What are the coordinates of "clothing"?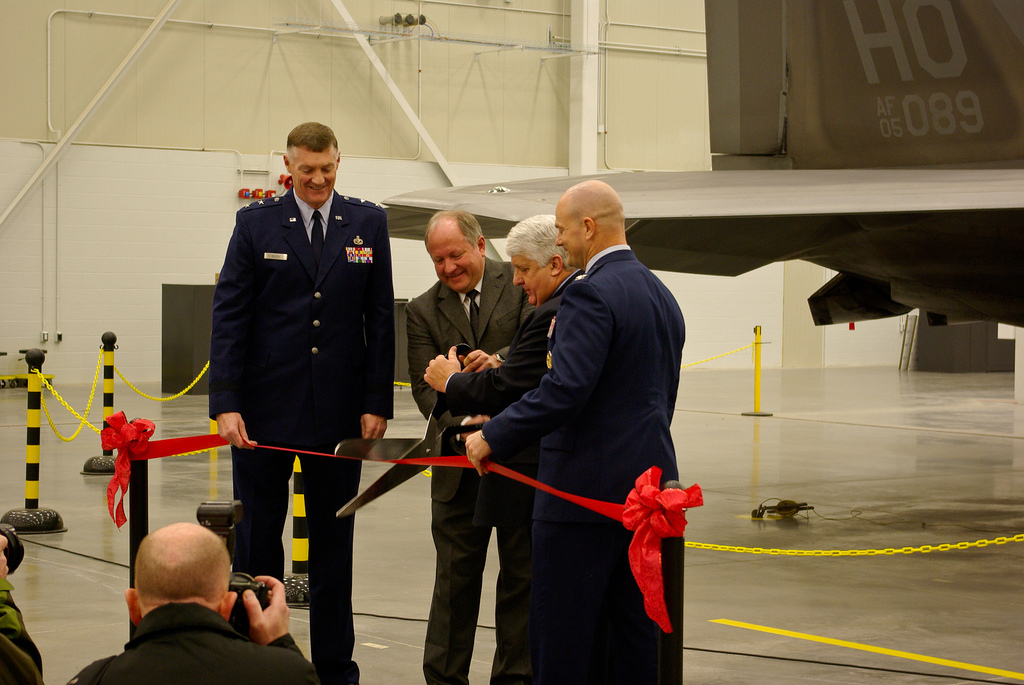
select_region(55, 599, 313, 684).
